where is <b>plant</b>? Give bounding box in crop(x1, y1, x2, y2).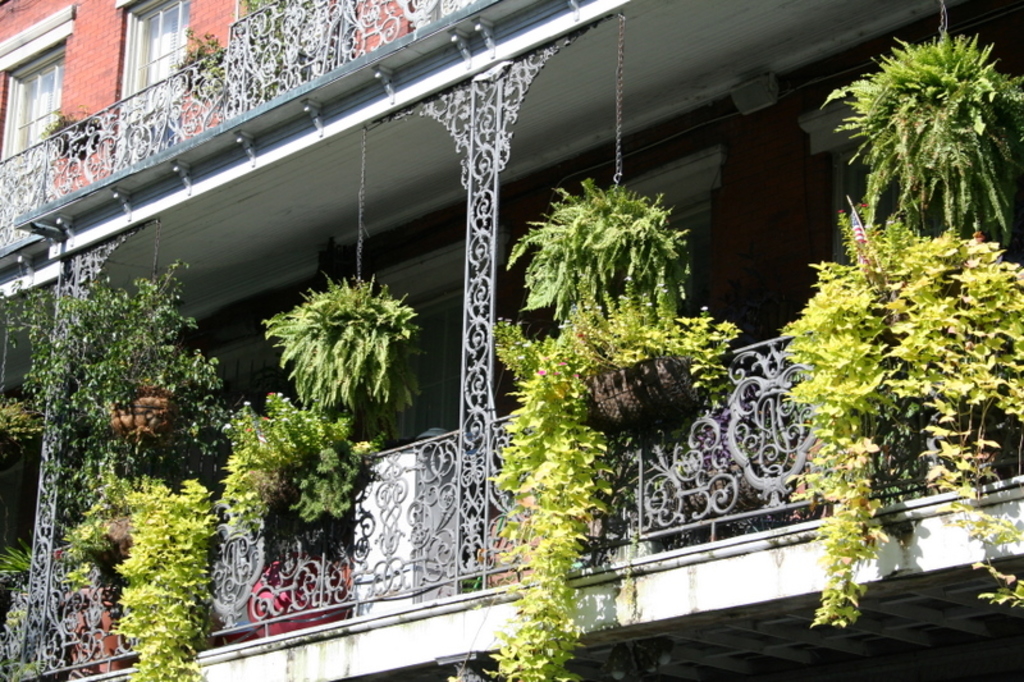
crop(488, 311, 746, 679).
